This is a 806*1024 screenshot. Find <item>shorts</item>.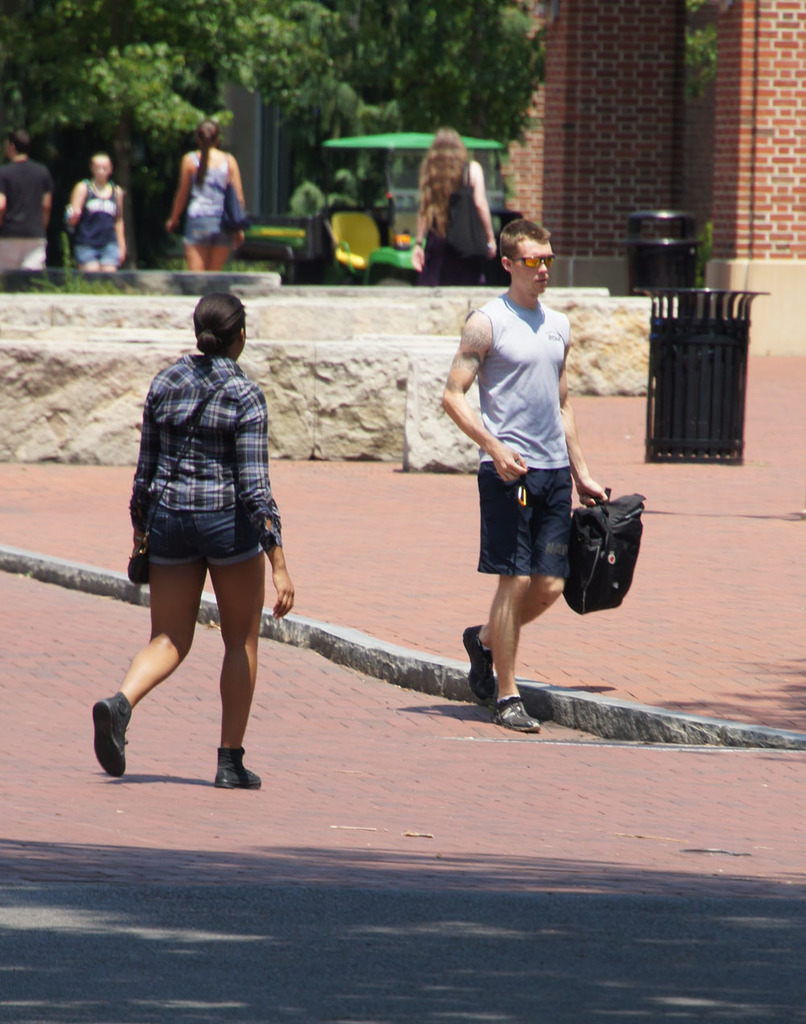
Bounding box: 191 219 231 244.
